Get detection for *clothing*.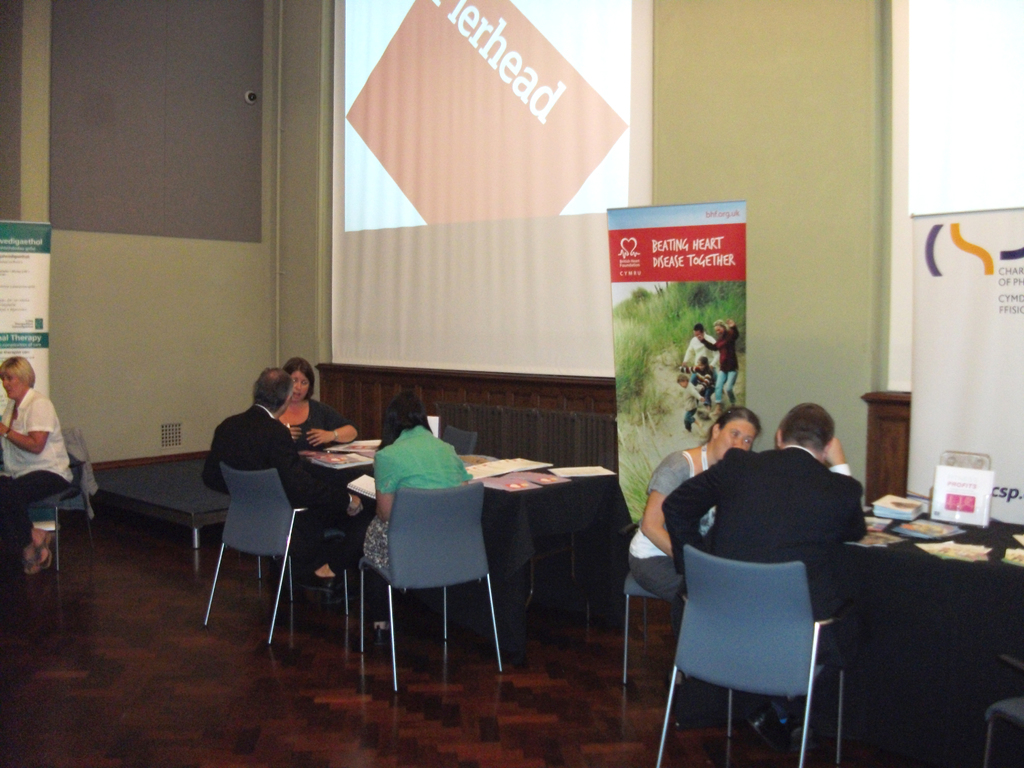
Detection: {"x1": 0, "y1": 389, "x2": 67, "y2": 481}.
